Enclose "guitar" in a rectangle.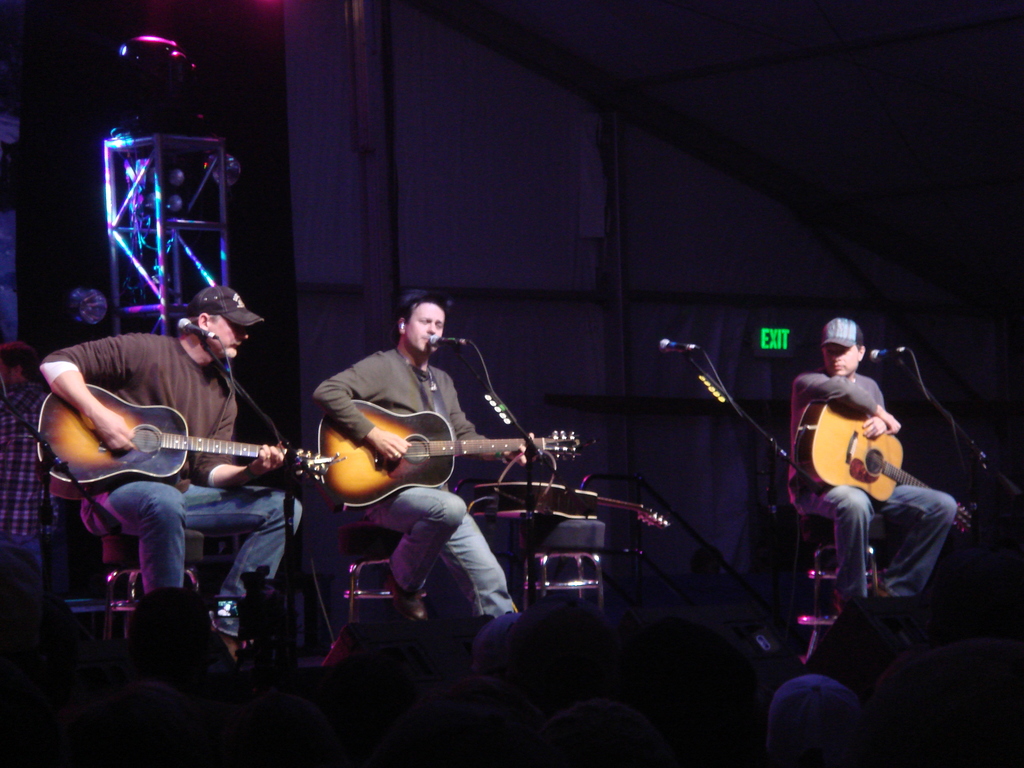
pyautogui.locateOnScreen(283, 380, 501, 509).
